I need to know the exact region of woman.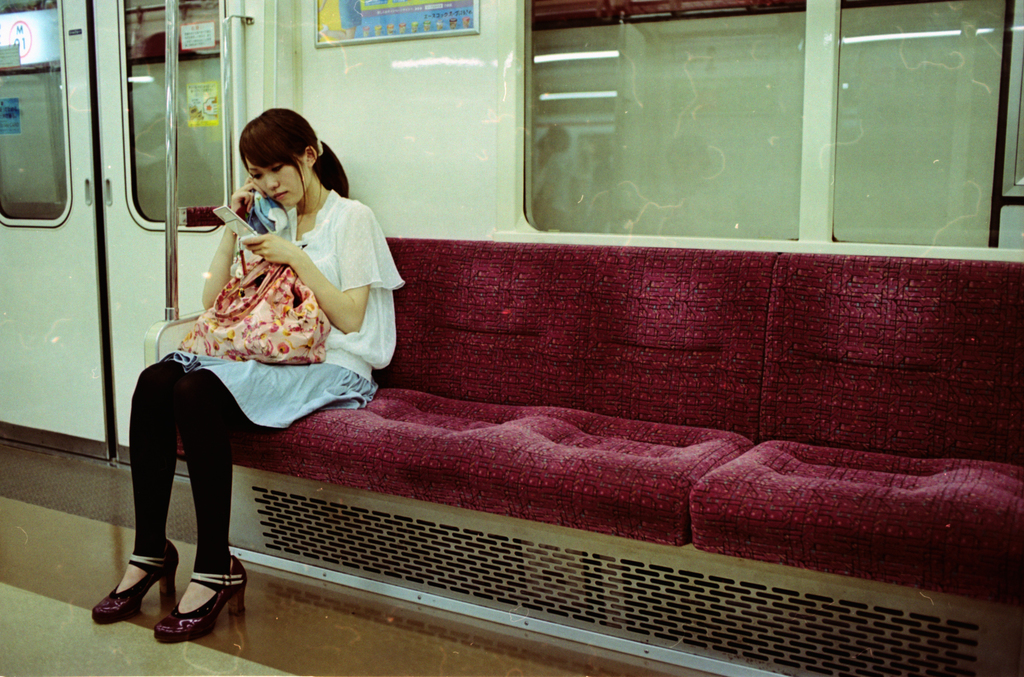
Region: (left=133, top=128, right=349, bottom=638).
